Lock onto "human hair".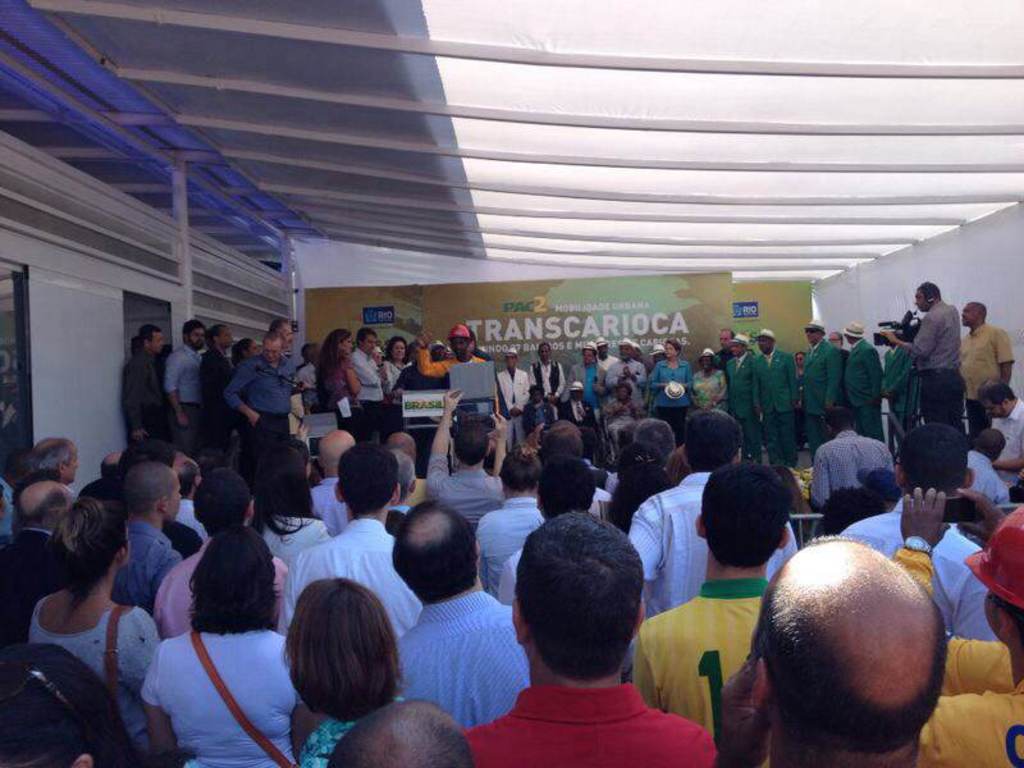
Locked: Rect(540, 461, 599, 507).
